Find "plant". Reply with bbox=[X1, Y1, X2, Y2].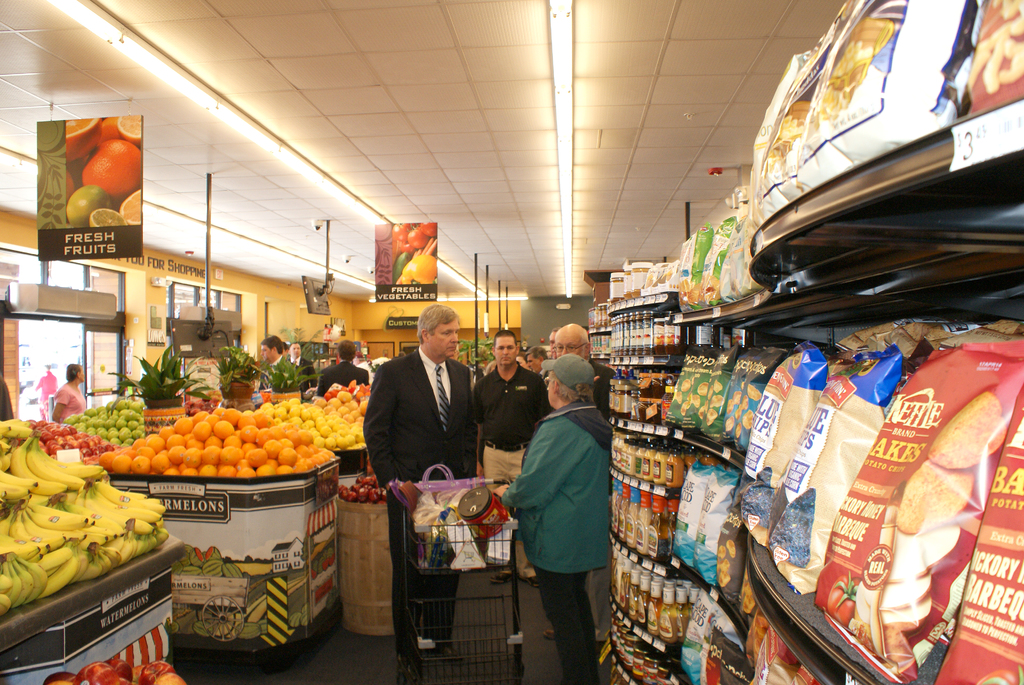
bbox=[456, 338, 497, 365].
